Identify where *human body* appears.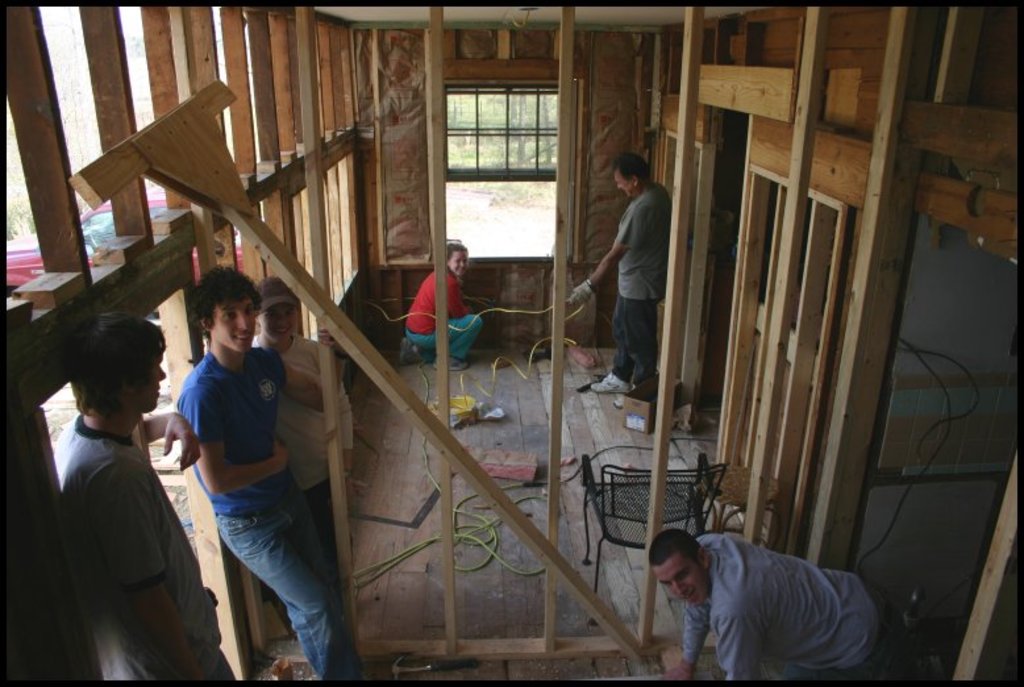
Appears at BBox(394, 236, 480, 386).
